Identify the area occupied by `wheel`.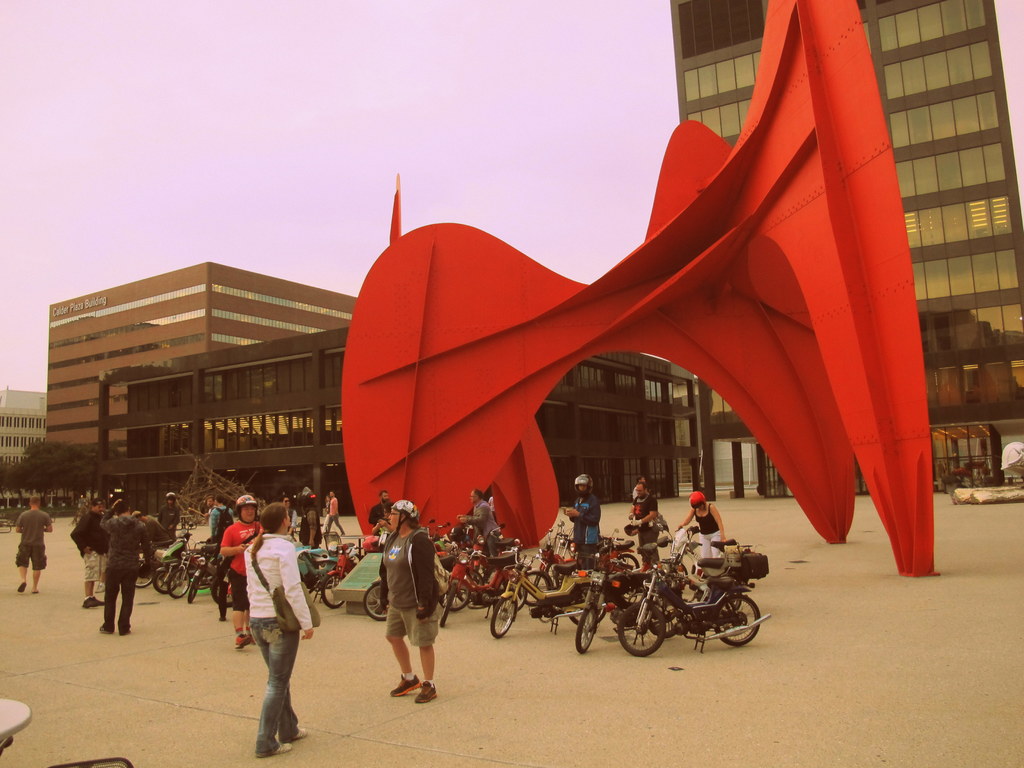
Area: [left=618, top=601, right=665, bottom=657].
